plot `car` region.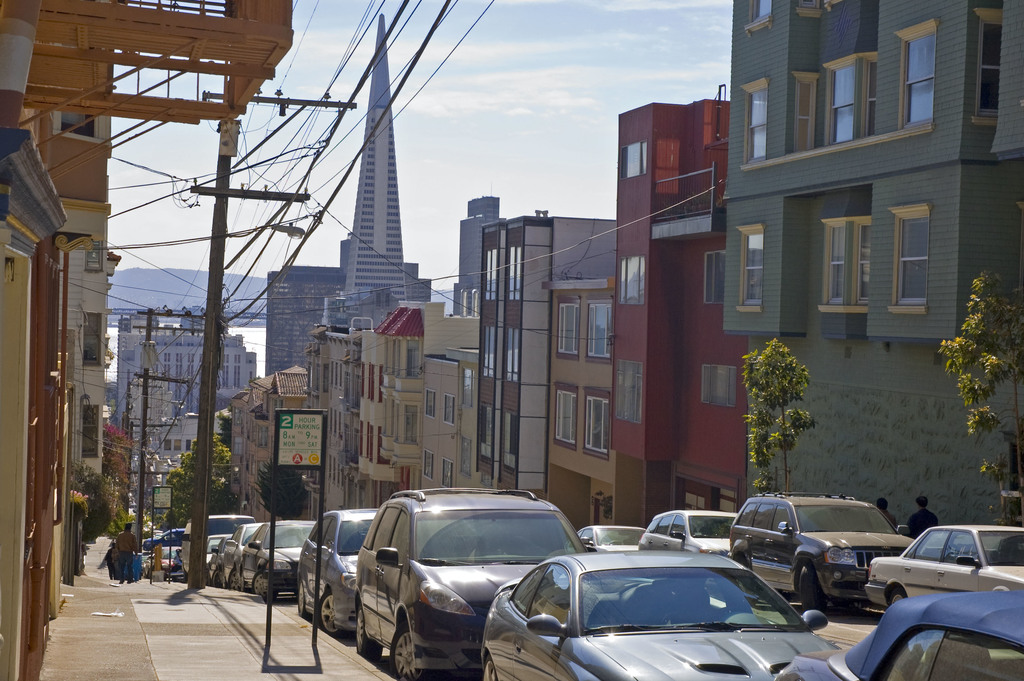
Plotted at [left=731, top=488, right=910, bottom=611].
